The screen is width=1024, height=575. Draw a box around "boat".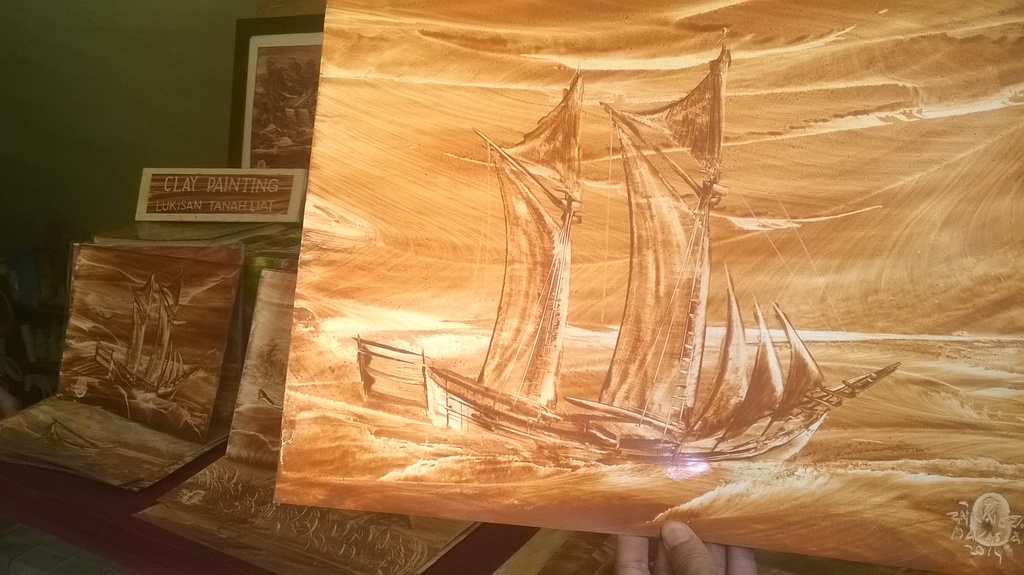
bbox=(349, 61, 583, 416).
